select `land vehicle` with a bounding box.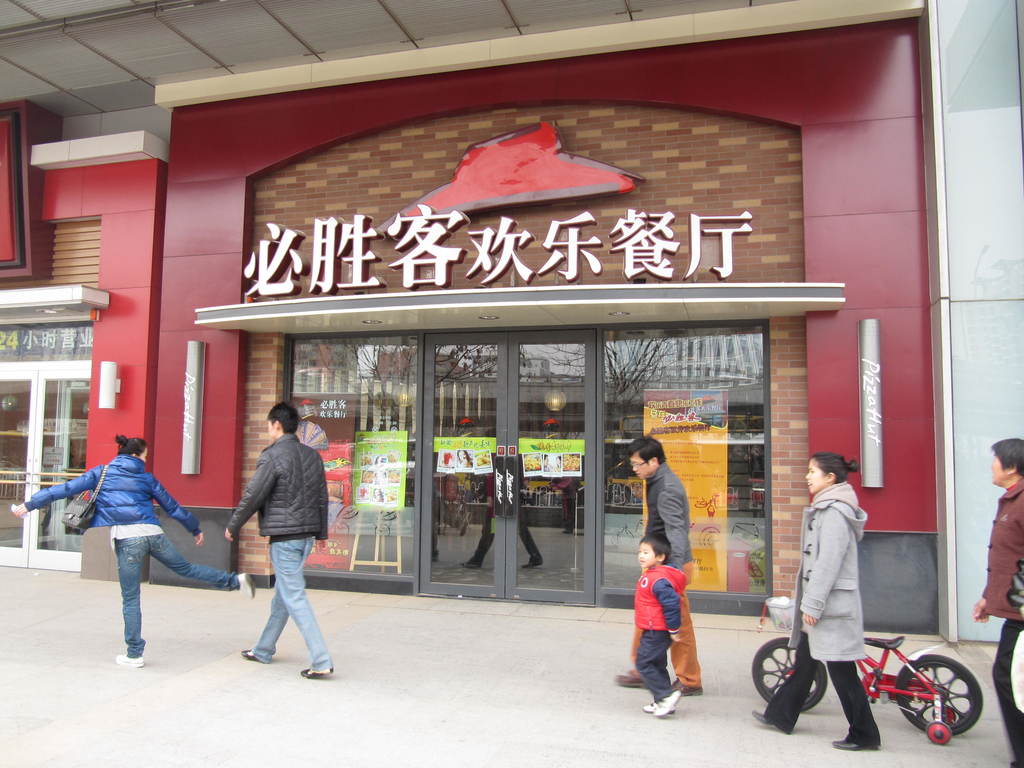
select_region(760, 564, 957, 753).
